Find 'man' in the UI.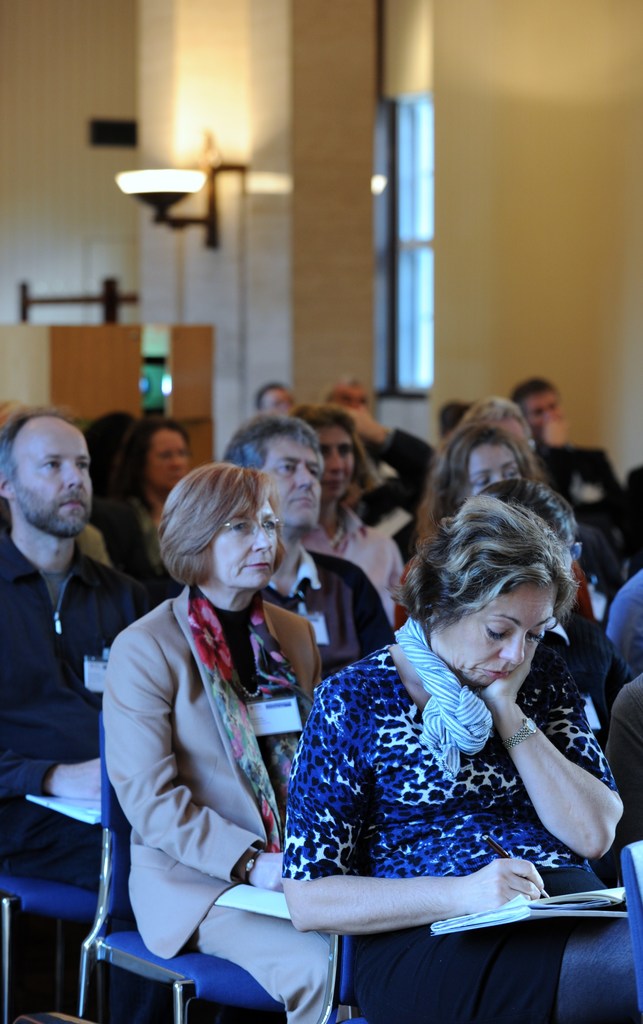
UI element at <box>219,415,399,693</box>.
